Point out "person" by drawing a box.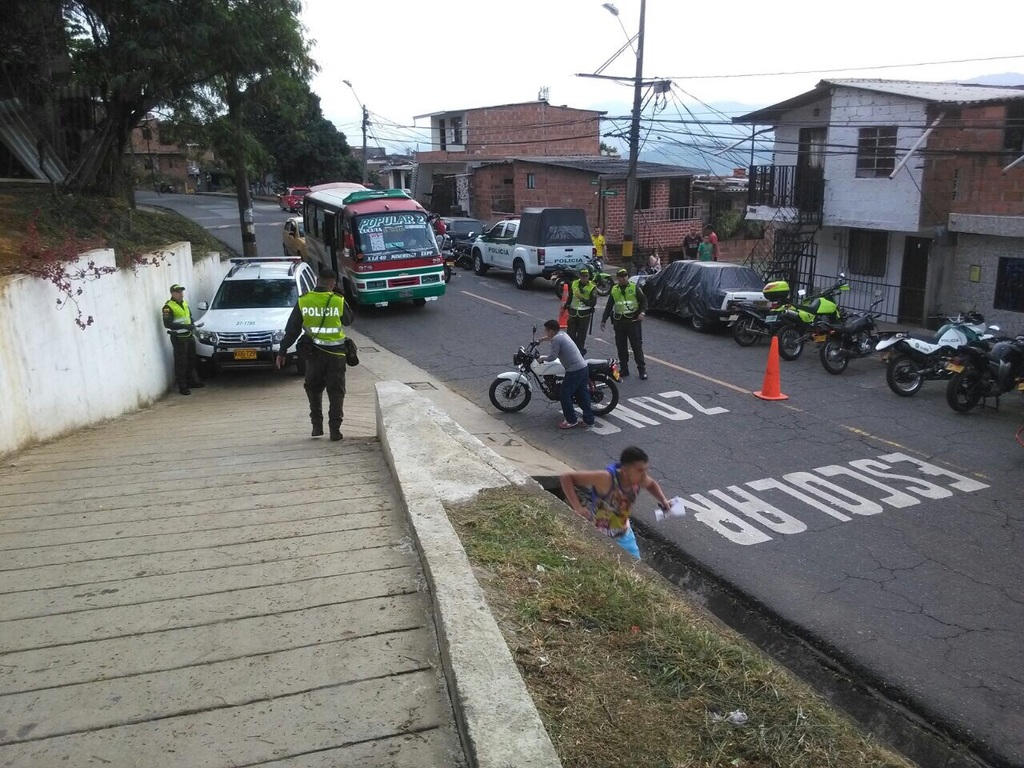
bbox=[274, 282, 354, 440].
